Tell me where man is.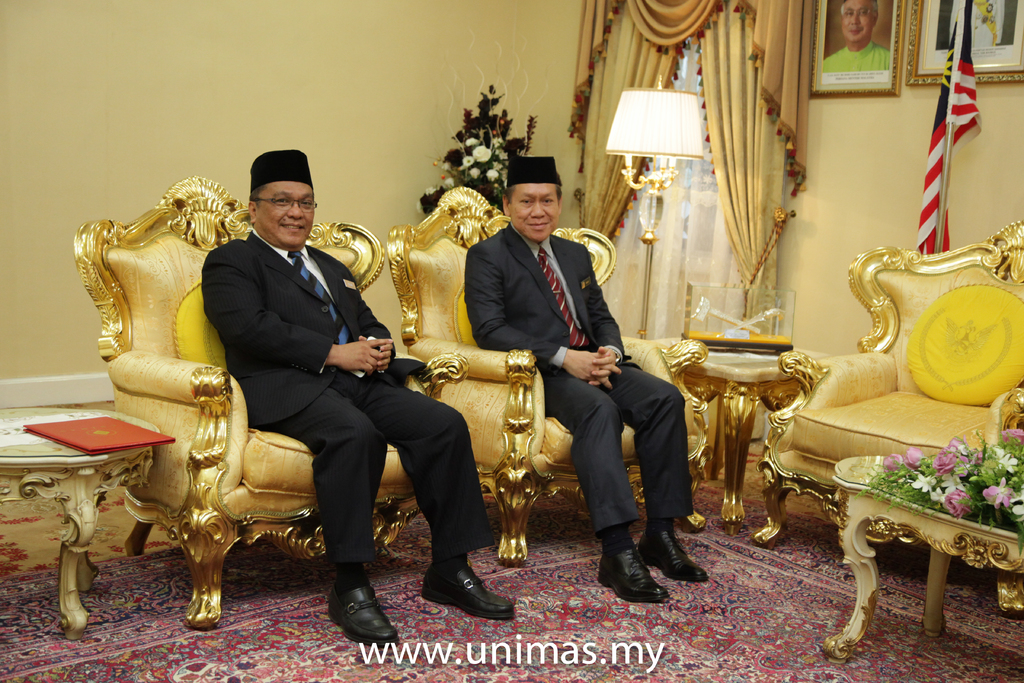
man is at (x1=428, y1=154, x2=710, y2=606).
